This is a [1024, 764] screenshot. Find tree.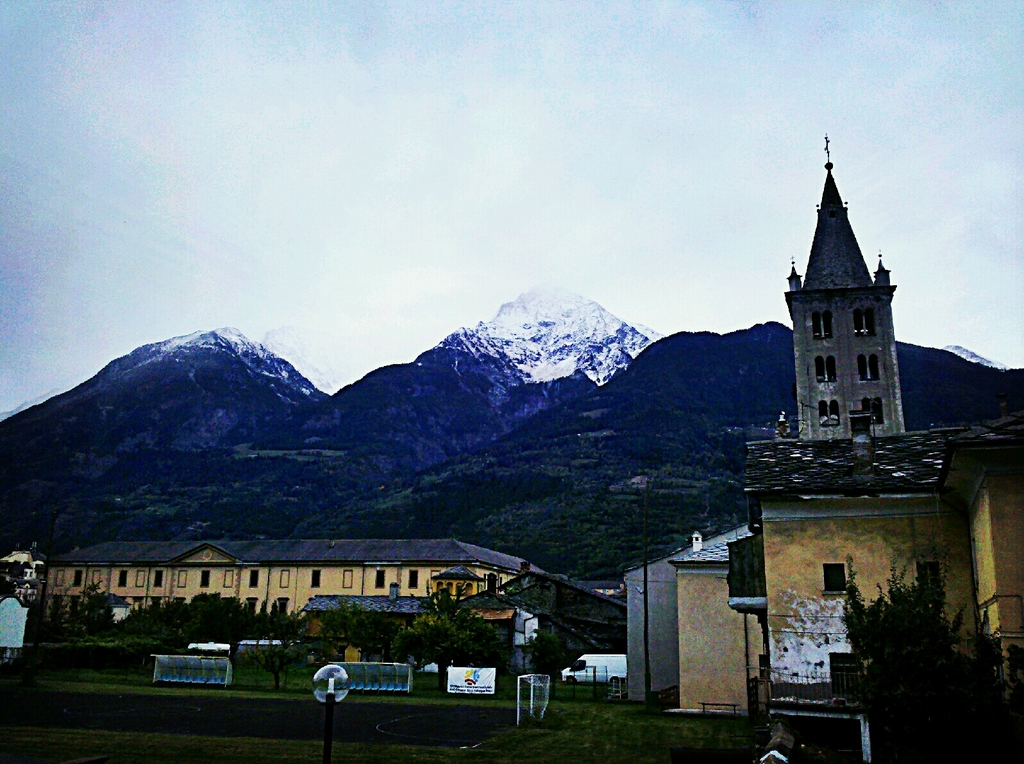
Bounding box: (x1=839, y1=540, x2=1023, y2=763).
